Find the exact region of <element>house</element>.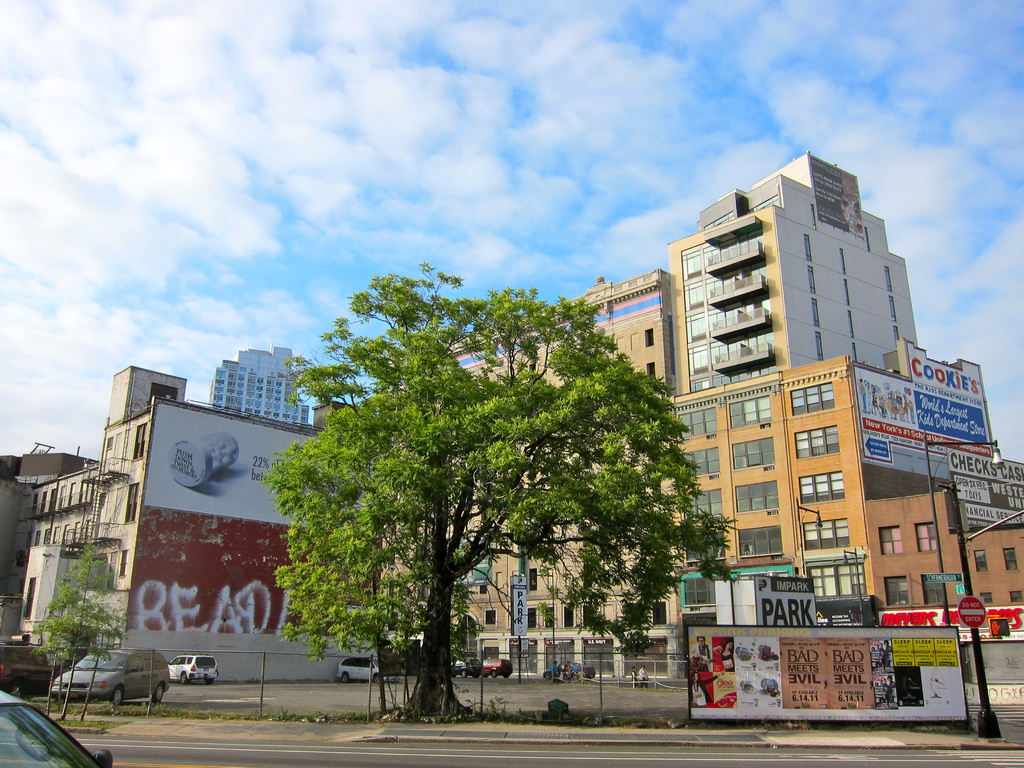
Exact region: bbox(667, 154, 922, 399).
